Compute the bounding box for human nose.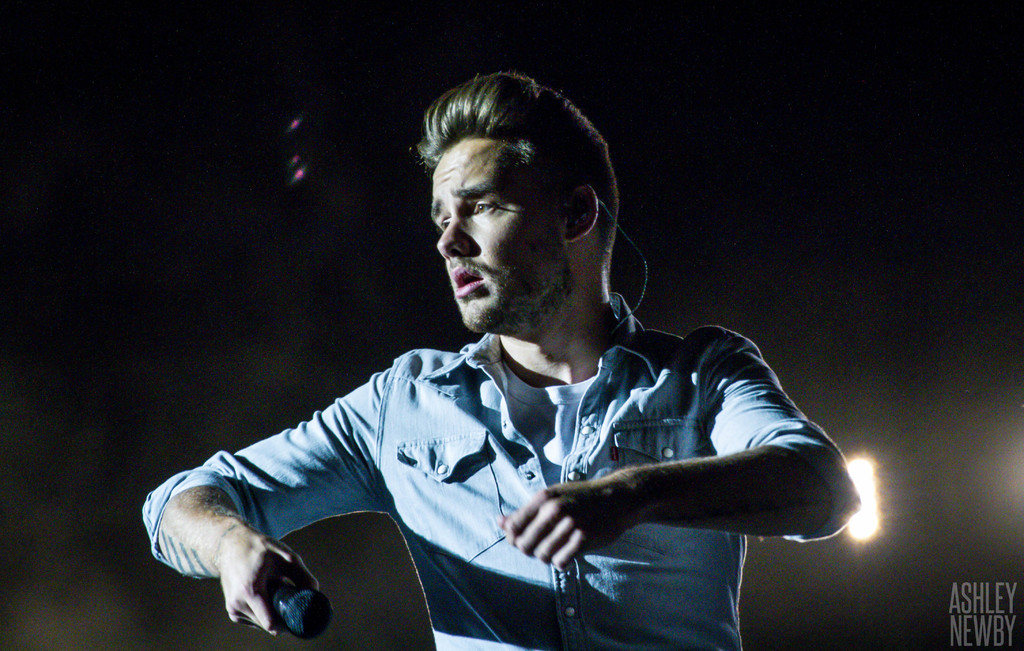
pyautogui.locateOnScreen(436, 213, 476, 257).
